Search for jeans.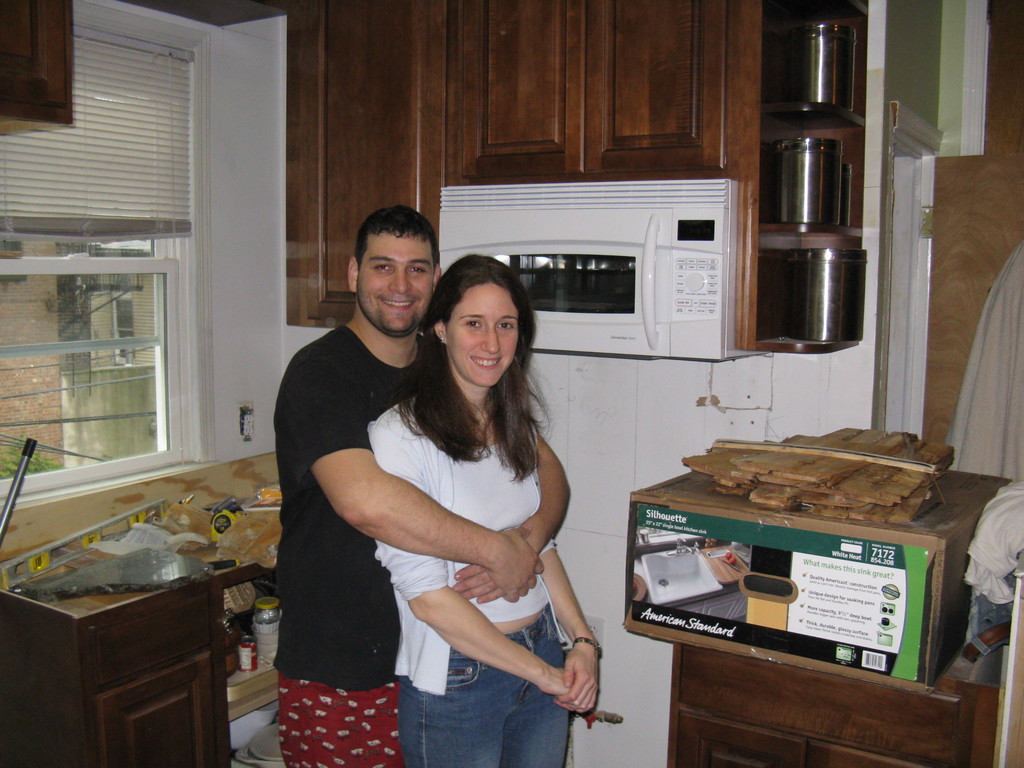
Found at 397,605,568,767.
